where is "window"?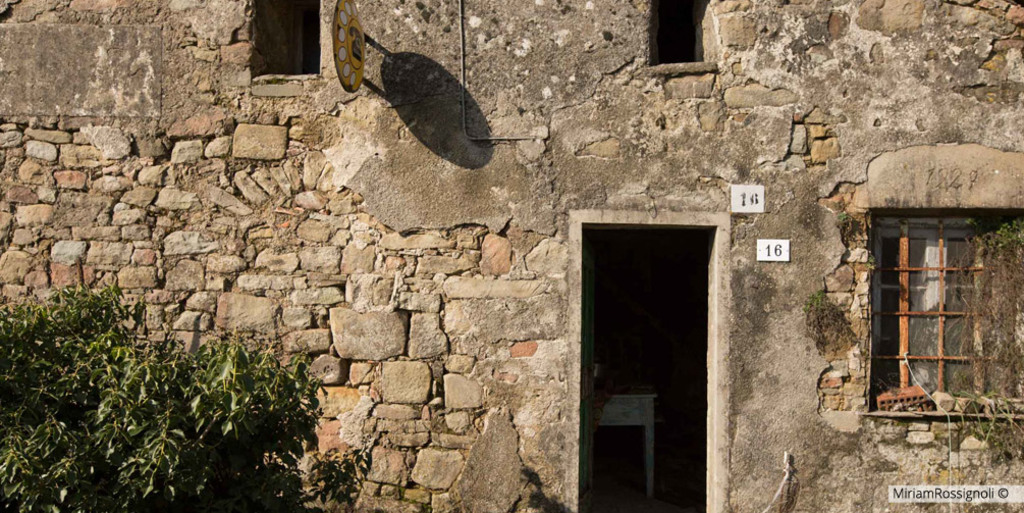
[879, 203, 1023, 416].
